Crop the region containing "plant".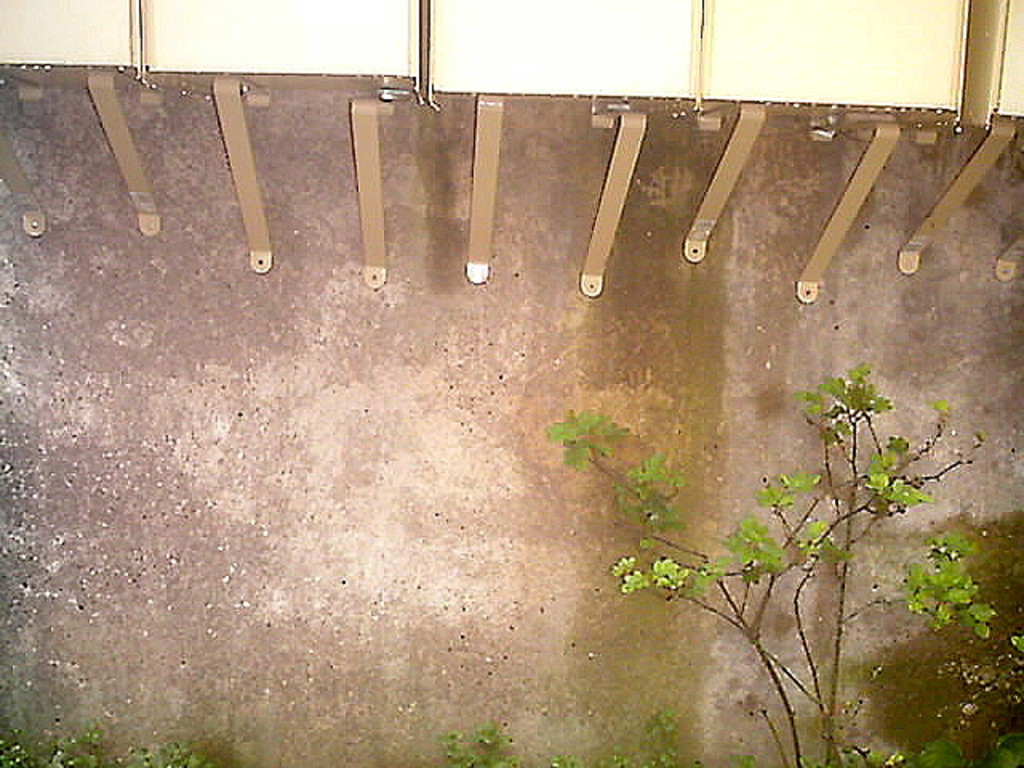
Crop region: bbox=(986, 725, 1022, 766).
